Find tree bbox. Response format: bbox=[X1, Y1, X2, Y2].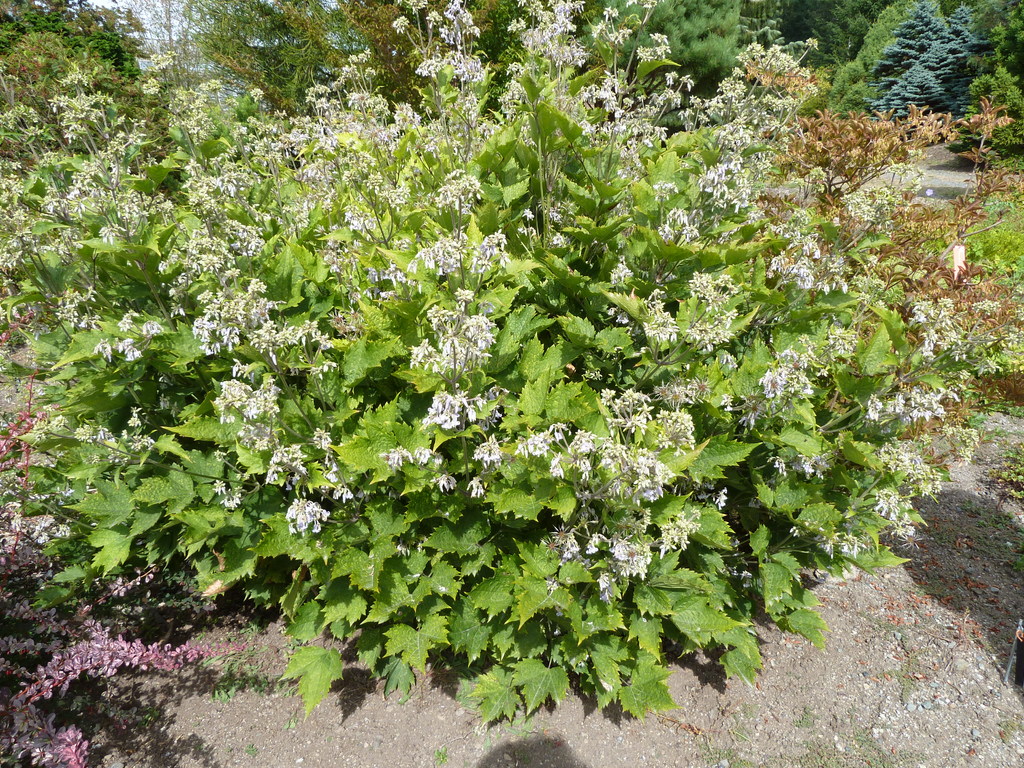
bbox=[861, 14, 970, 113].
